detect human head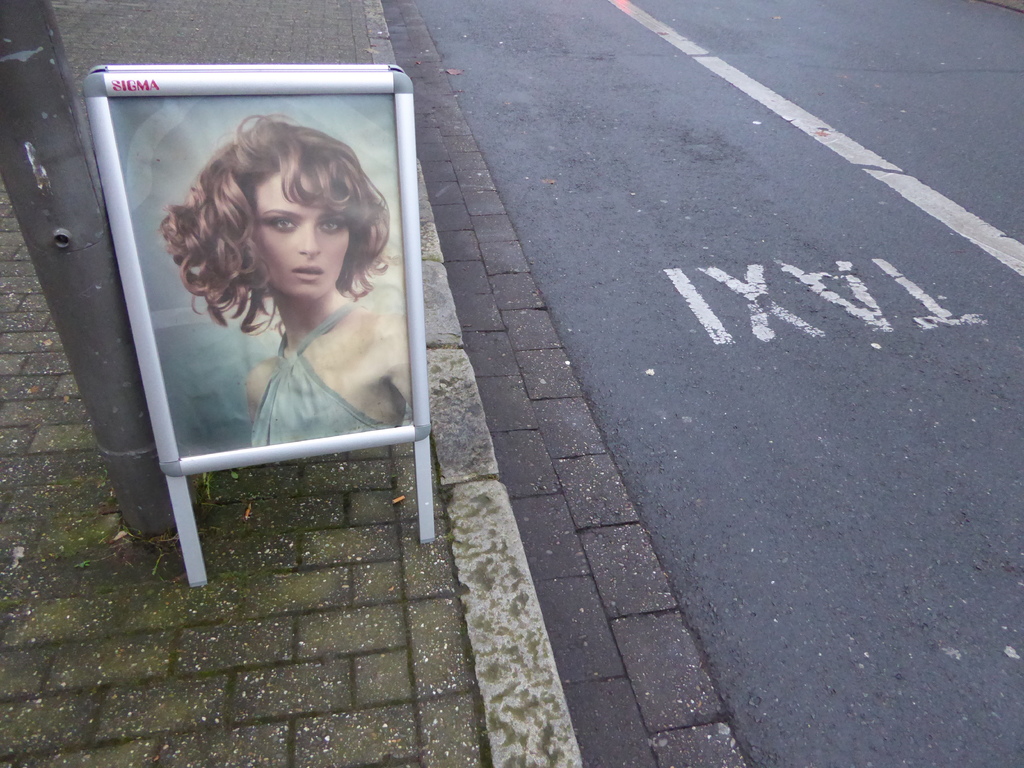
locate(159, 111, 376, 317)
